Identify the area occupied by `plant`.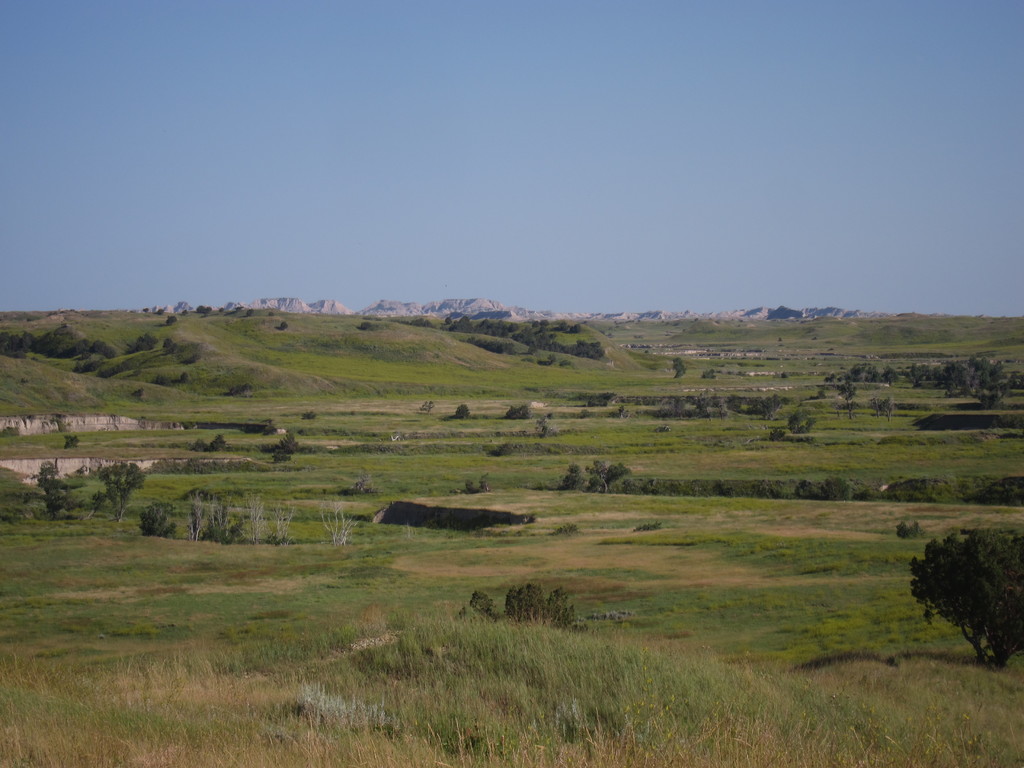
Area: 33, 467, 84, 520.
